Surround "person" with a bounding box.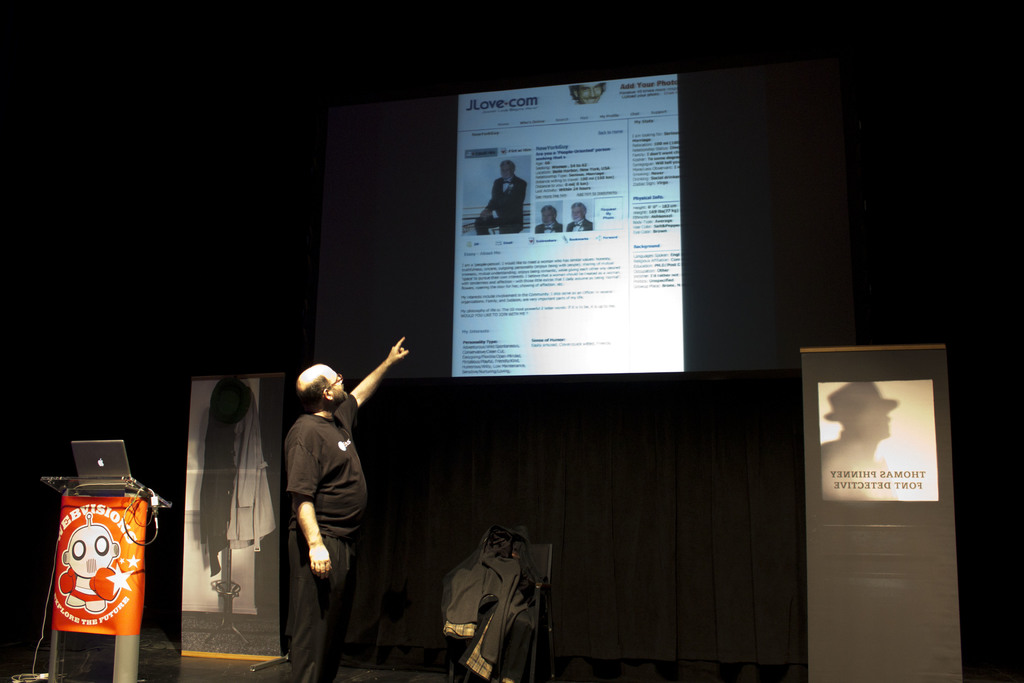
bbox=(475, 156, 531, 236).
